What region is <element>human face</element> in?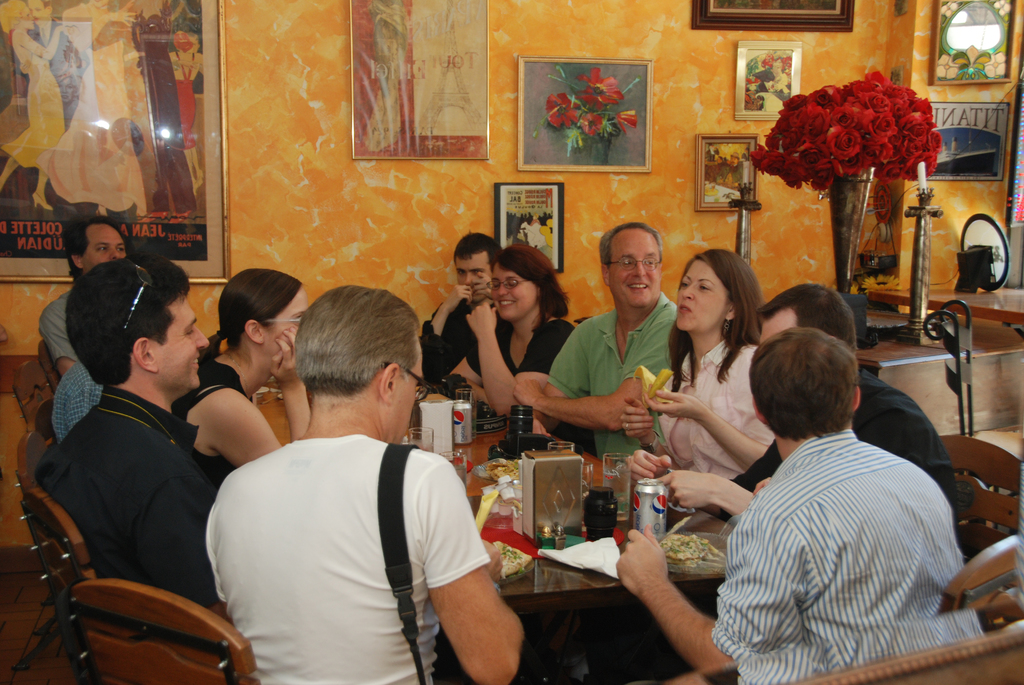
pyautogui.locateOnScreen(262, 288, 312, 361).
